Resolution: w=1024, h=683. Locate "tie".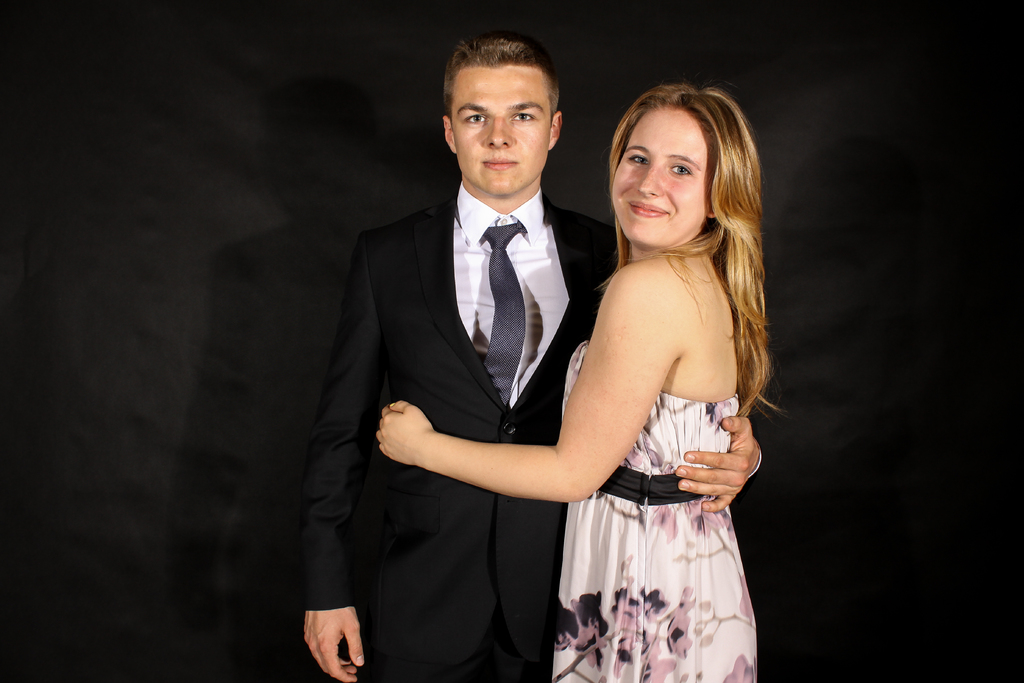
(x1=484, y1=224, x2=525, y2=404).
